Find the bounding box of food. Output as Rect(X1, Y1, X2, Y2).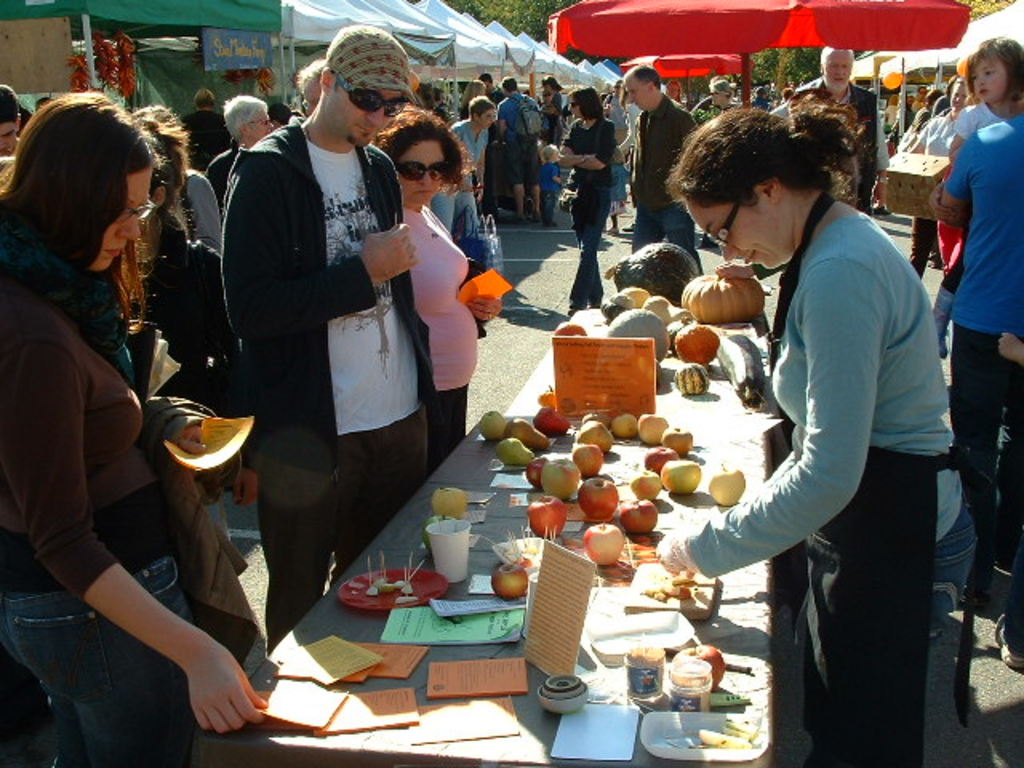
Rect(538, 382, 566, 411).
